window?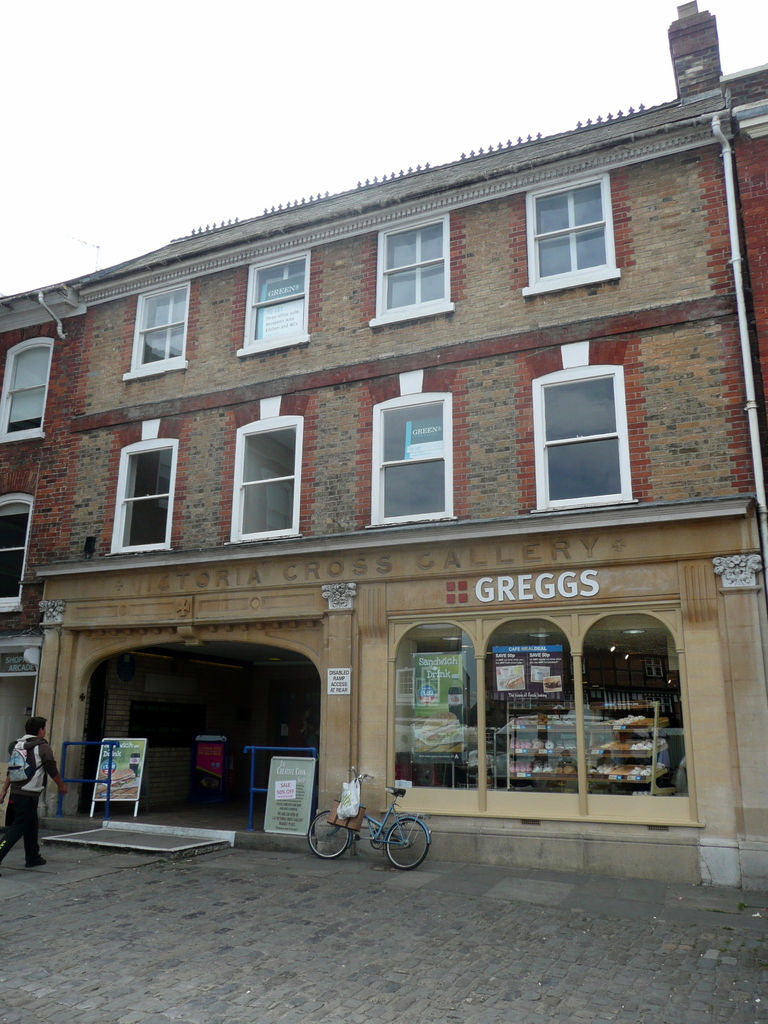
box(122, 278, 197, 378)
